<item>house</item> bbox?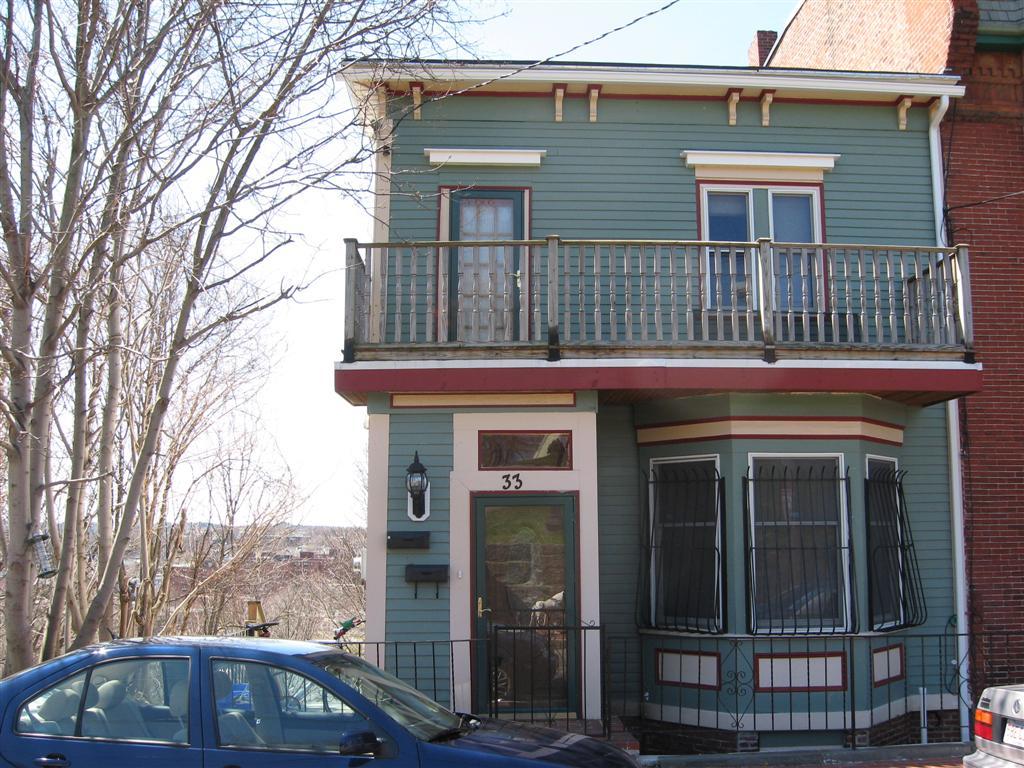
[333, 63, 990, 762]
